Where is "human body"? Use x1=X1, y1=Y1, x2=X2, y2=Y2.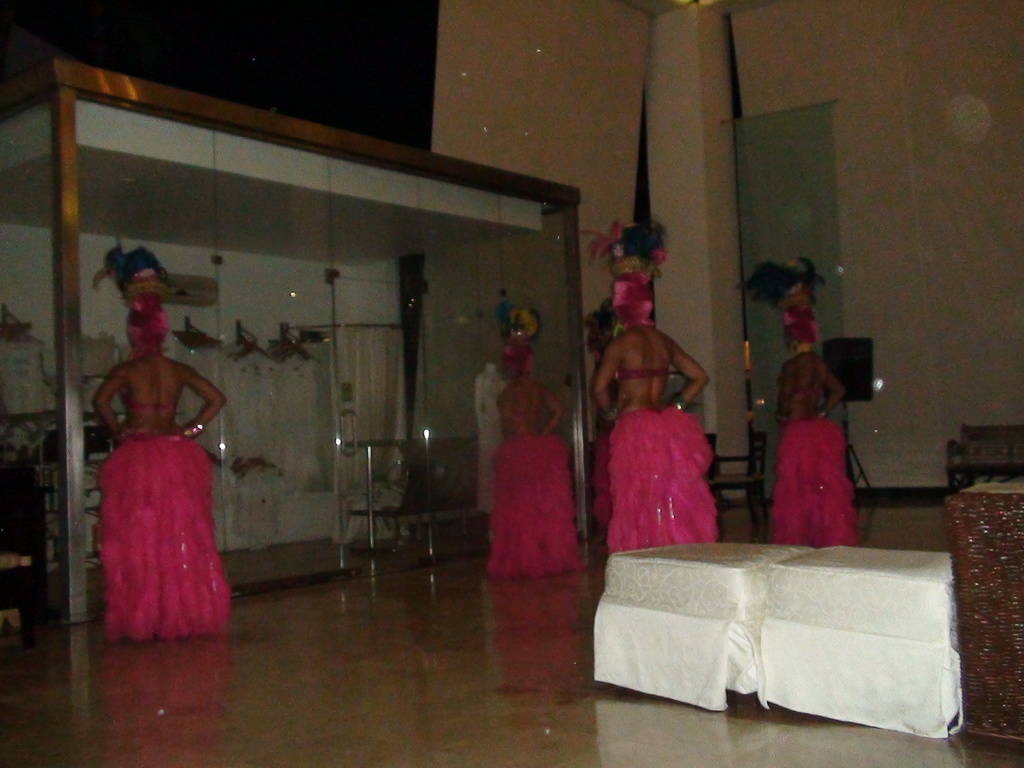
x1=769, y1=348, x2=845, y2=549.
